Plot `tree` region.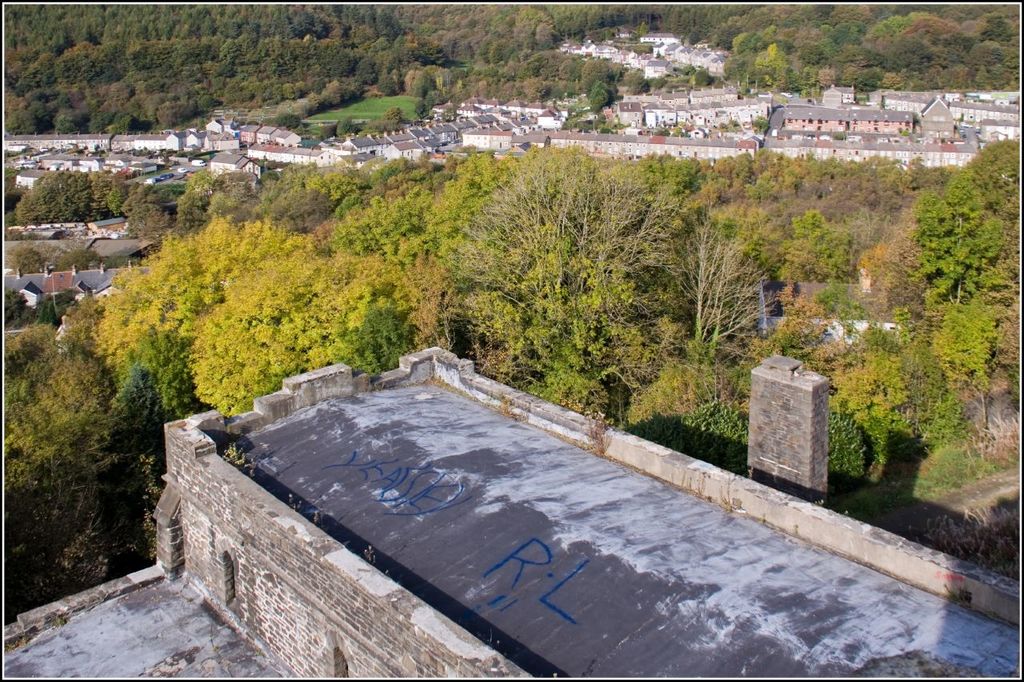
Plotted at (106, 254, 133, 267).
